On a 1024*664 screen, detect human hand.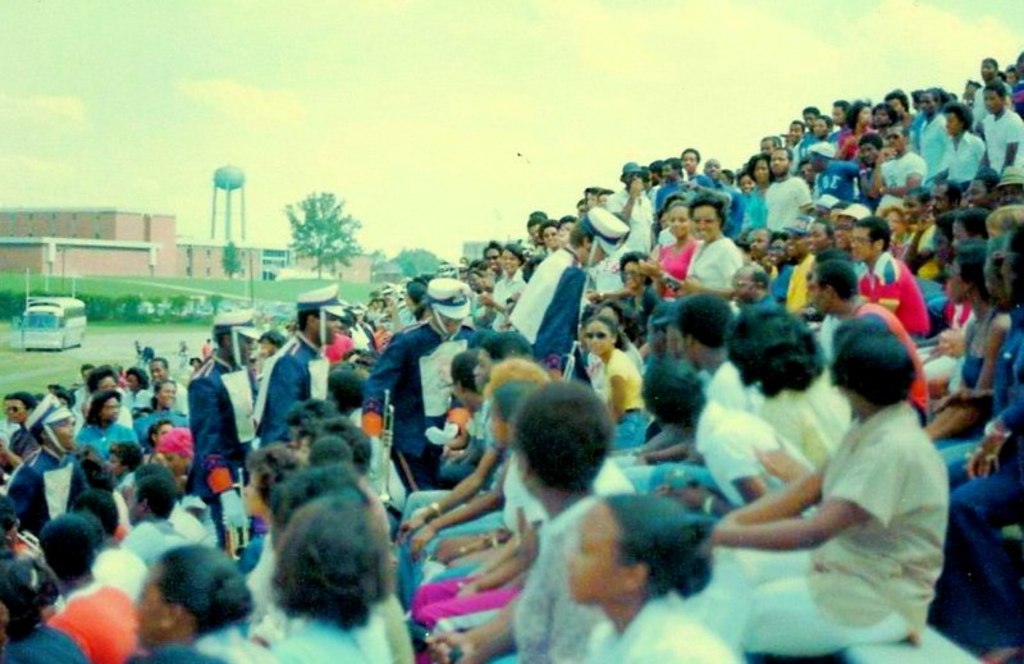
crop(637, 257, 662, 273).
